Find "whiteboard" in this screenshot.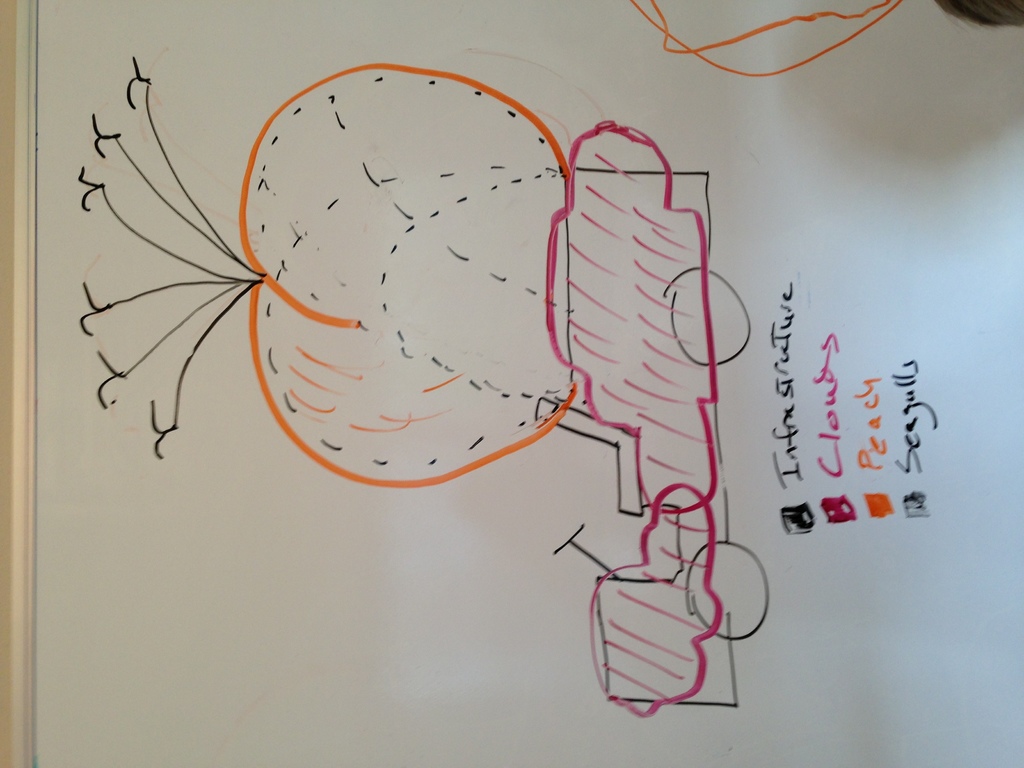
The bounding box for "whiteboard" is box(12, 0, 1023, 767).
